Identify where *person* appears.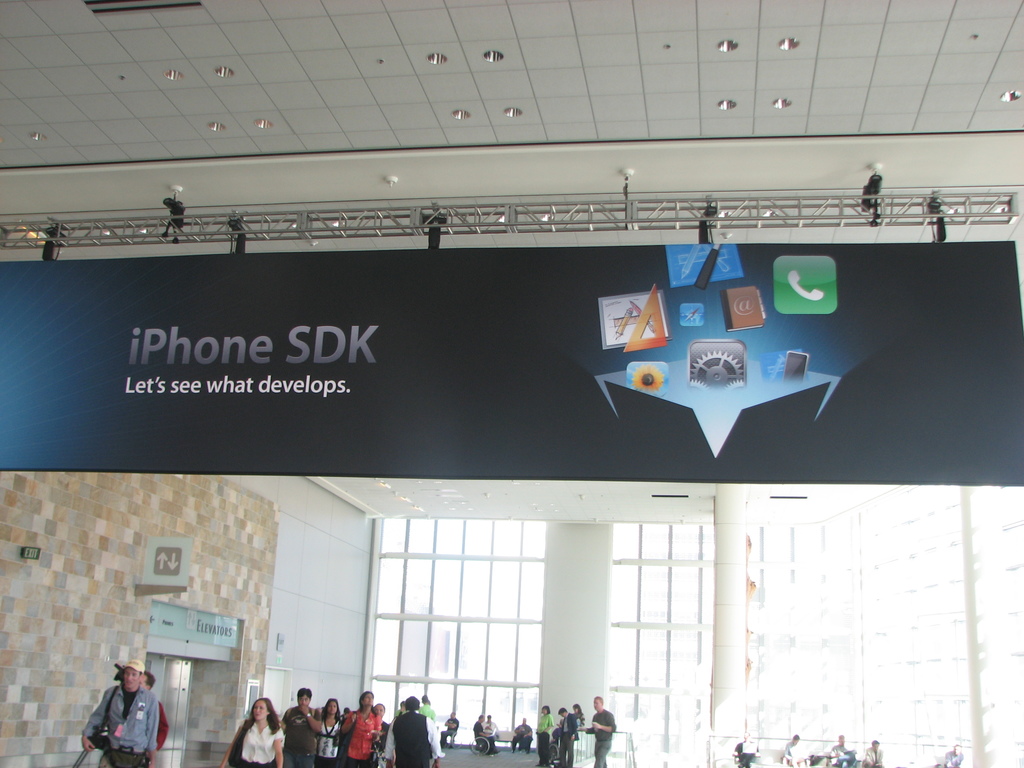
Appears at (511,719,531,753).
